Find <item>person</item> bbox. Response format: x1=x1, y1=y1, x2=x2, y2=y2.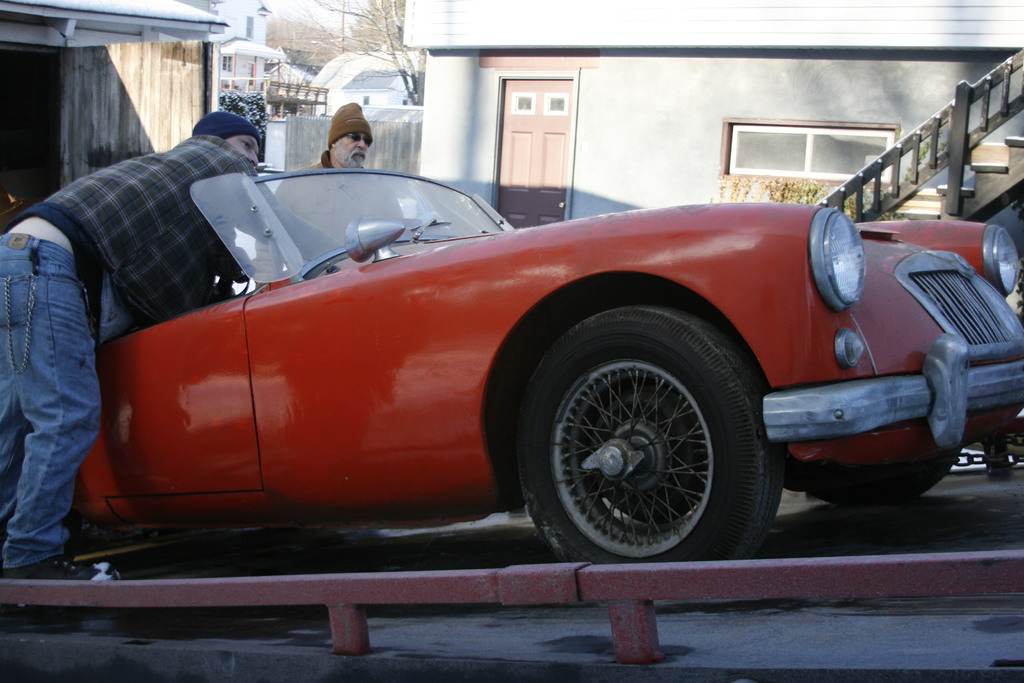
x1=253, y1=136, x2=401, y2=285.
